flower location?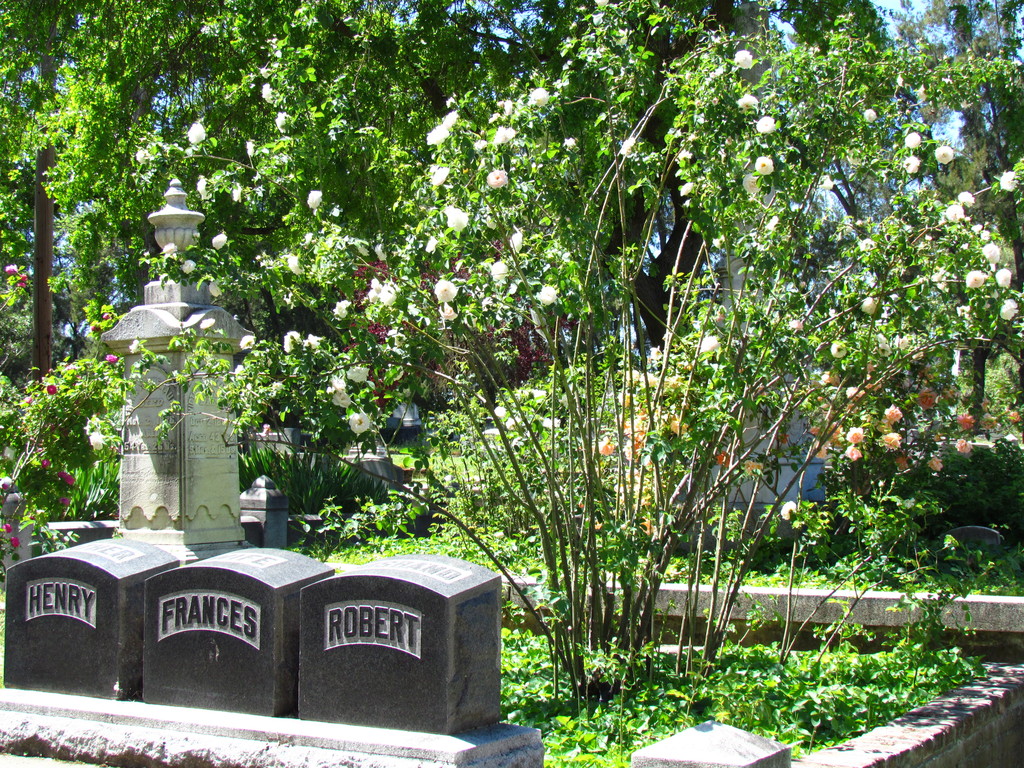
{"left": 436, "top": 277, "right": 463, "bottom": 303}
